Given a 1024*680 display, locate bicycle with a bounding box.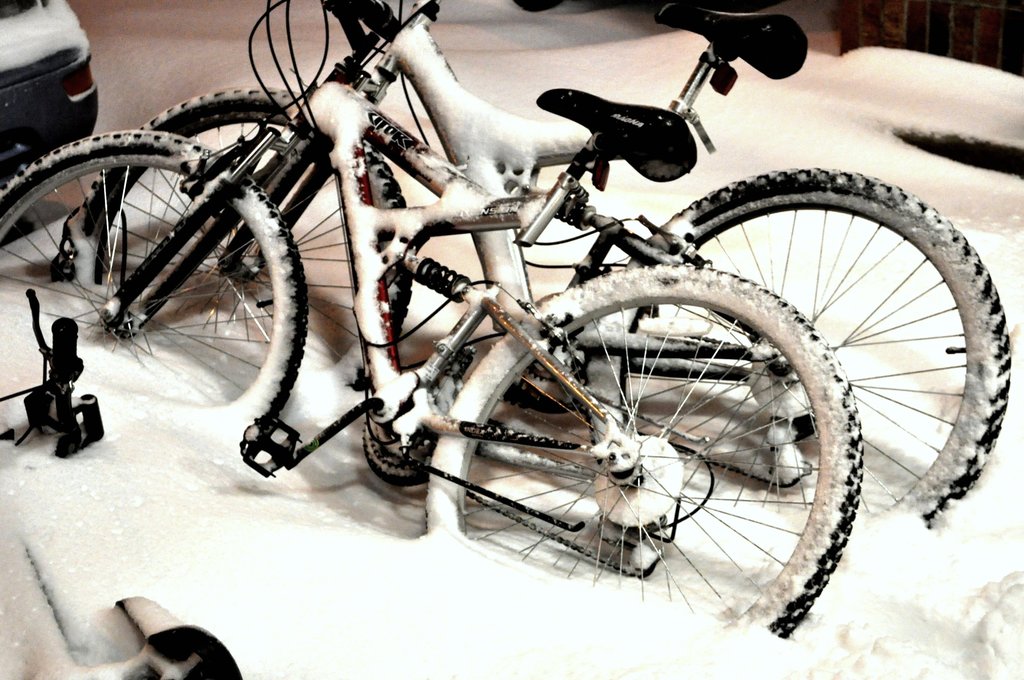
Located: 47/0/1012/555.
